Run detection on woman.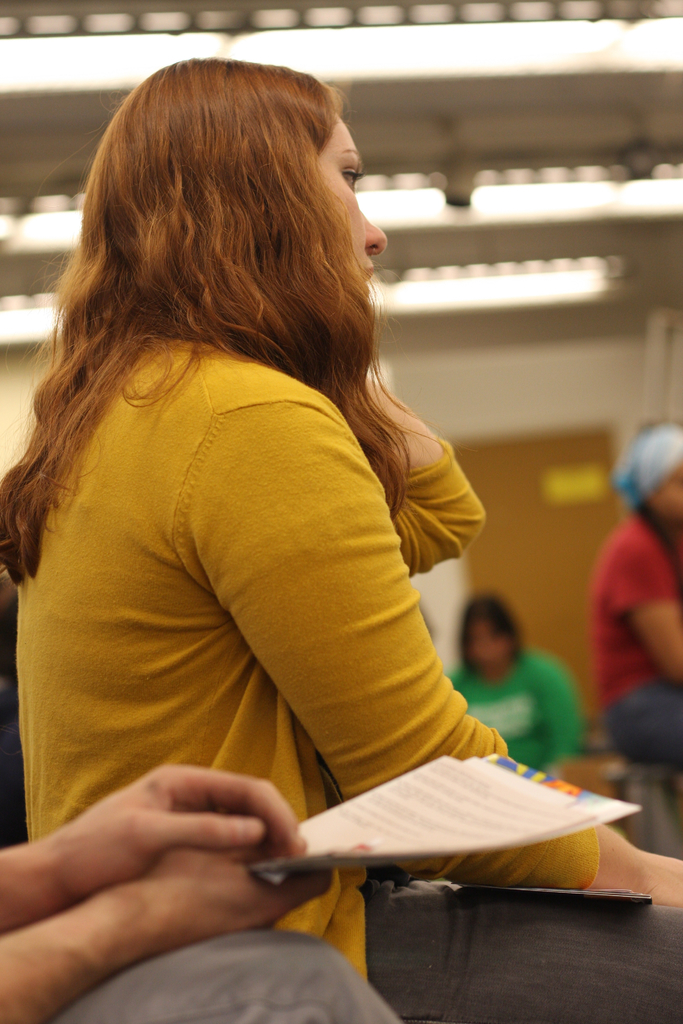
Result: left=575, top=429, right=682, bottom=753.
